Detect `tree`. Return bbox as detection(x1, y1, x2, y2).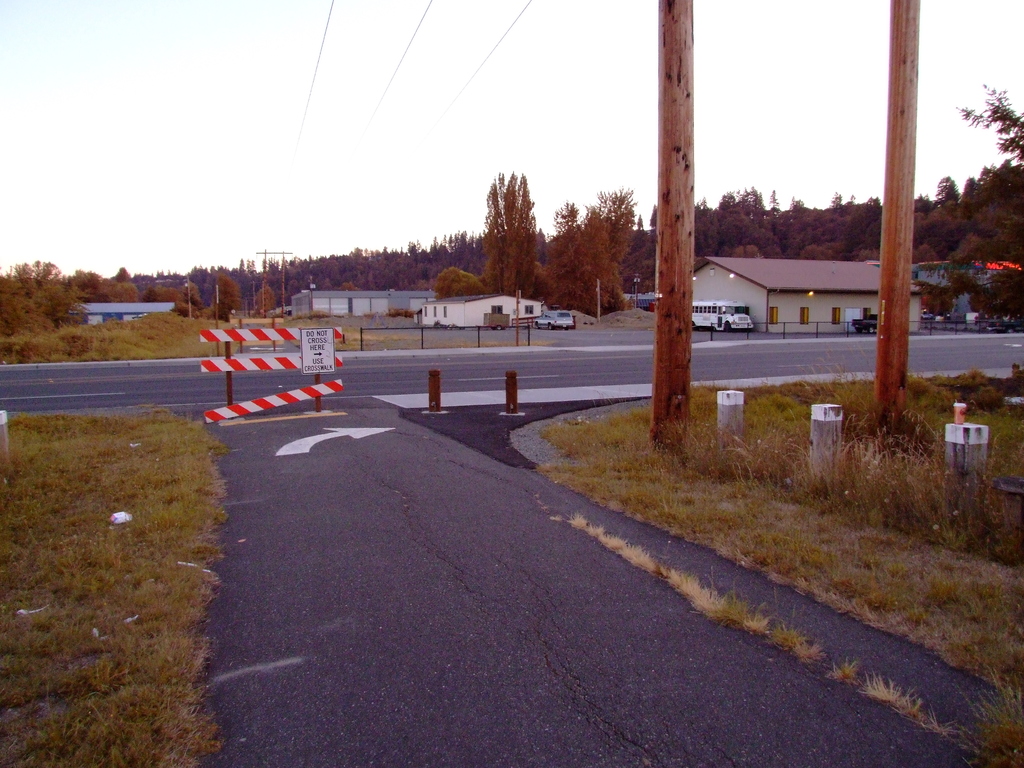
detection(961, 164, 1023, 262).
